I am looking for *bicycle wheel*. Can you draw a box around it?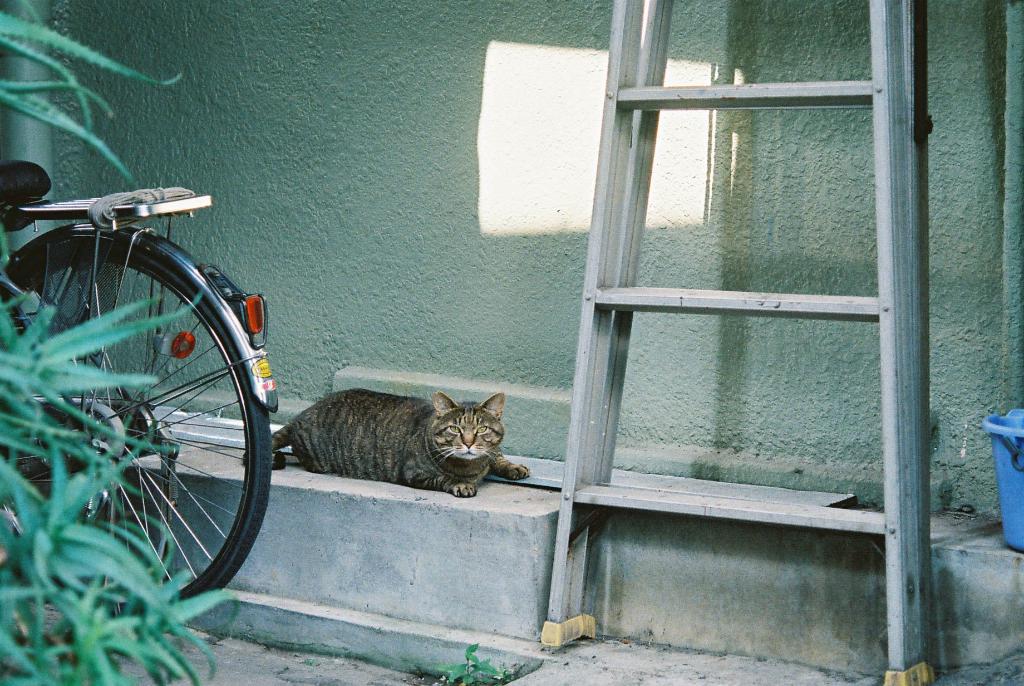
Sure, the bounding box is rect(0, 225, 271, 615).
